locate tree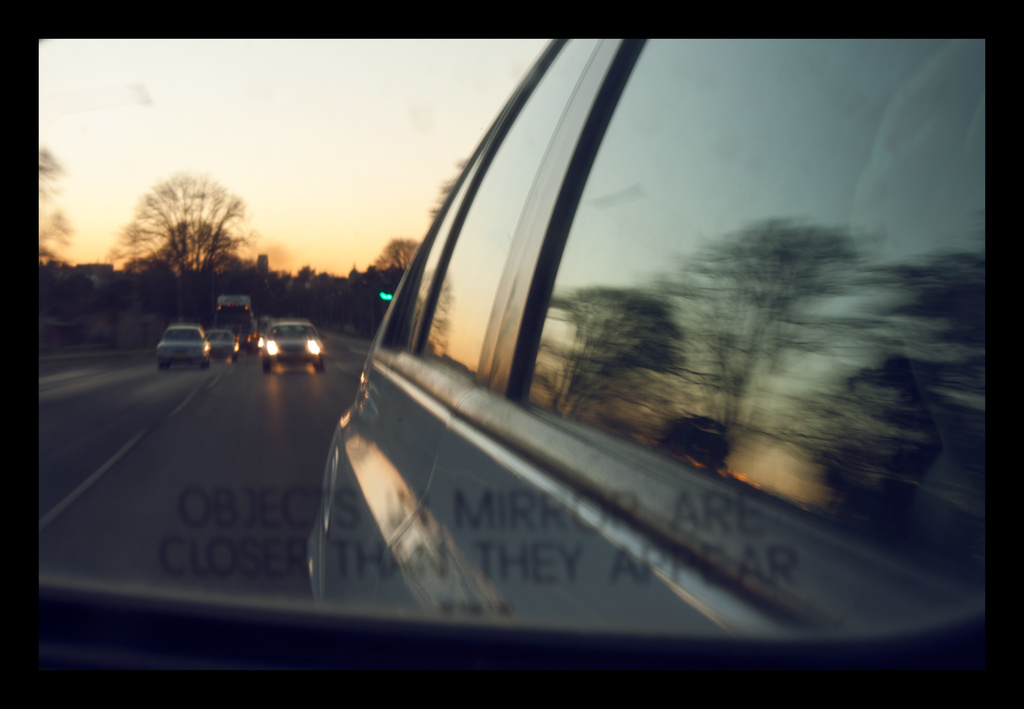
BBox(120, 175, 253, 296)
